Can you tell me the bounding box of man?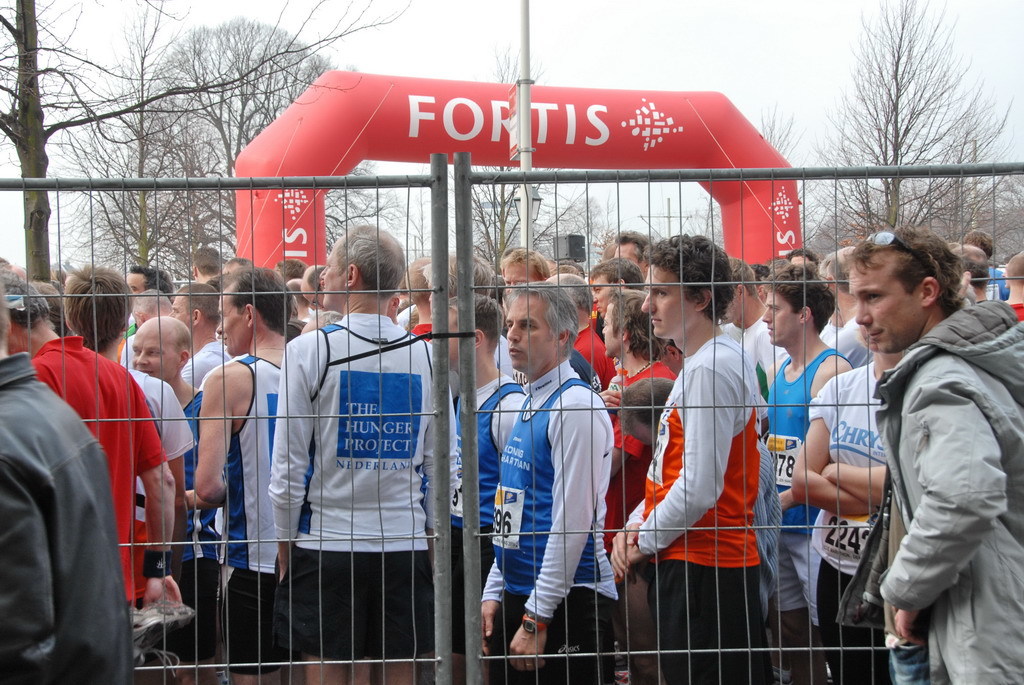
bbox=[0, 265, 177, 619].
